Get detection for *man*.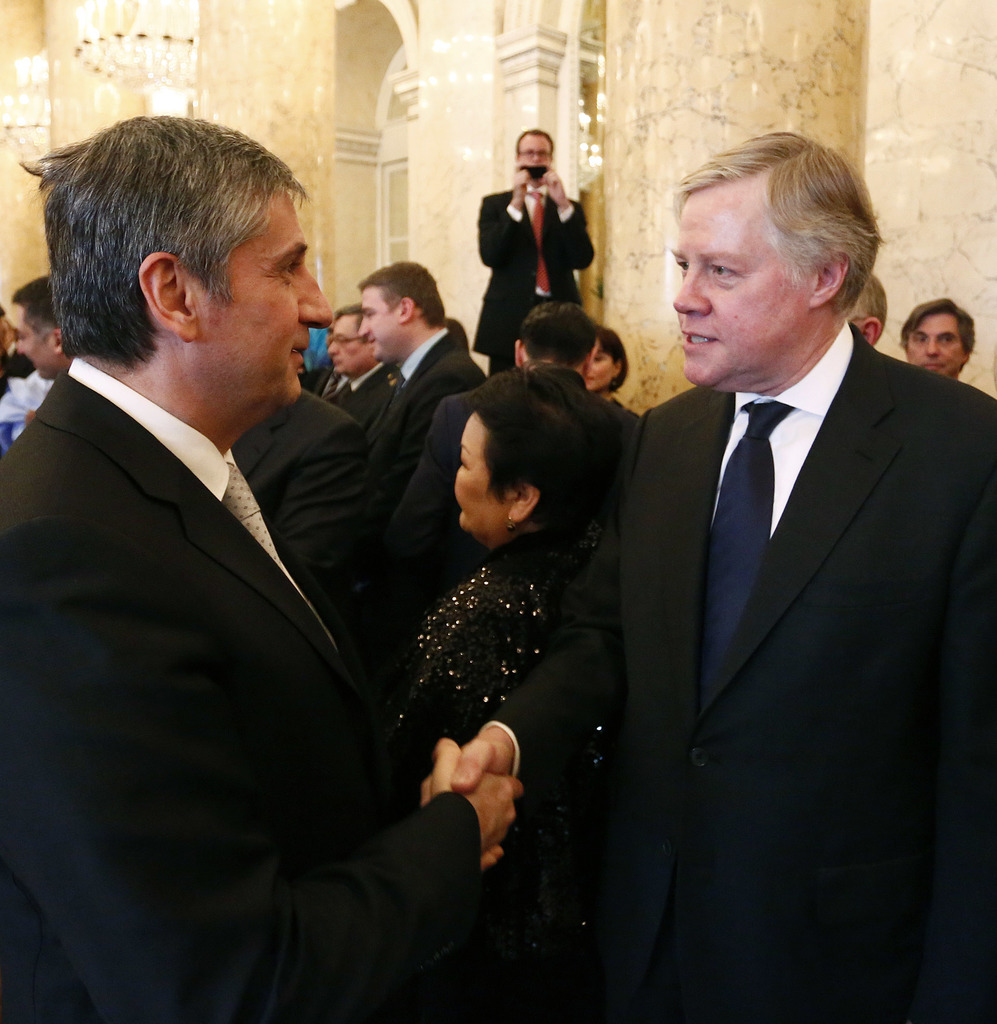
Detection: (320,298,385,442).
